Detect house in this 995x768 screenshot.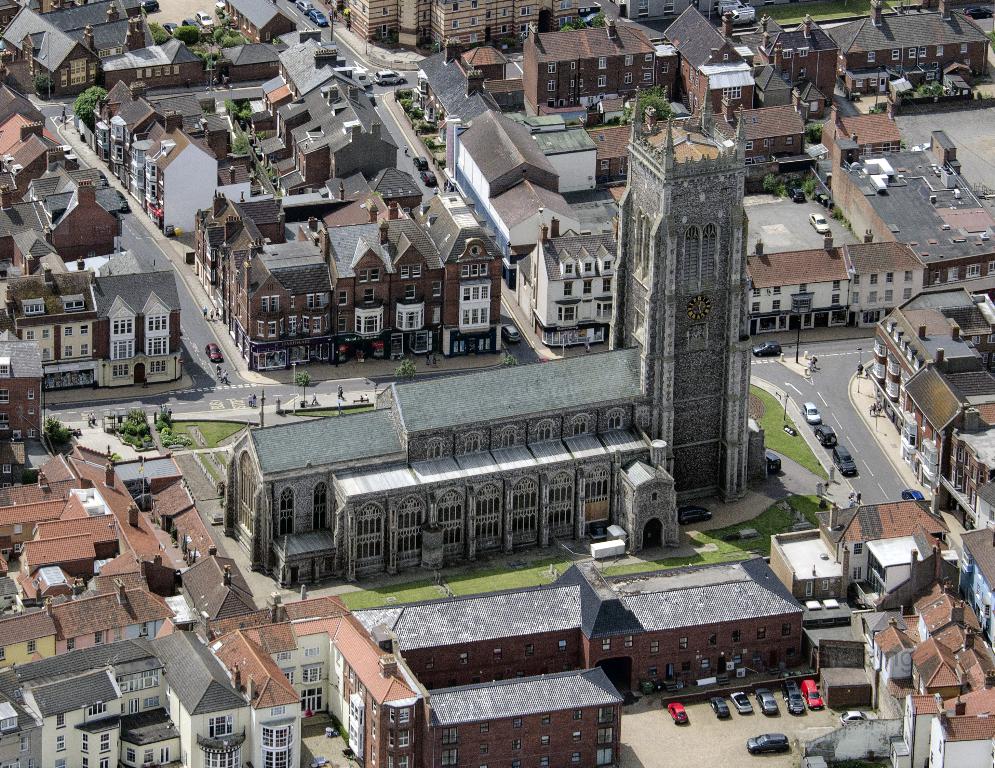
Detection: <bbox>266, 37, 371, 101</bbox>.
